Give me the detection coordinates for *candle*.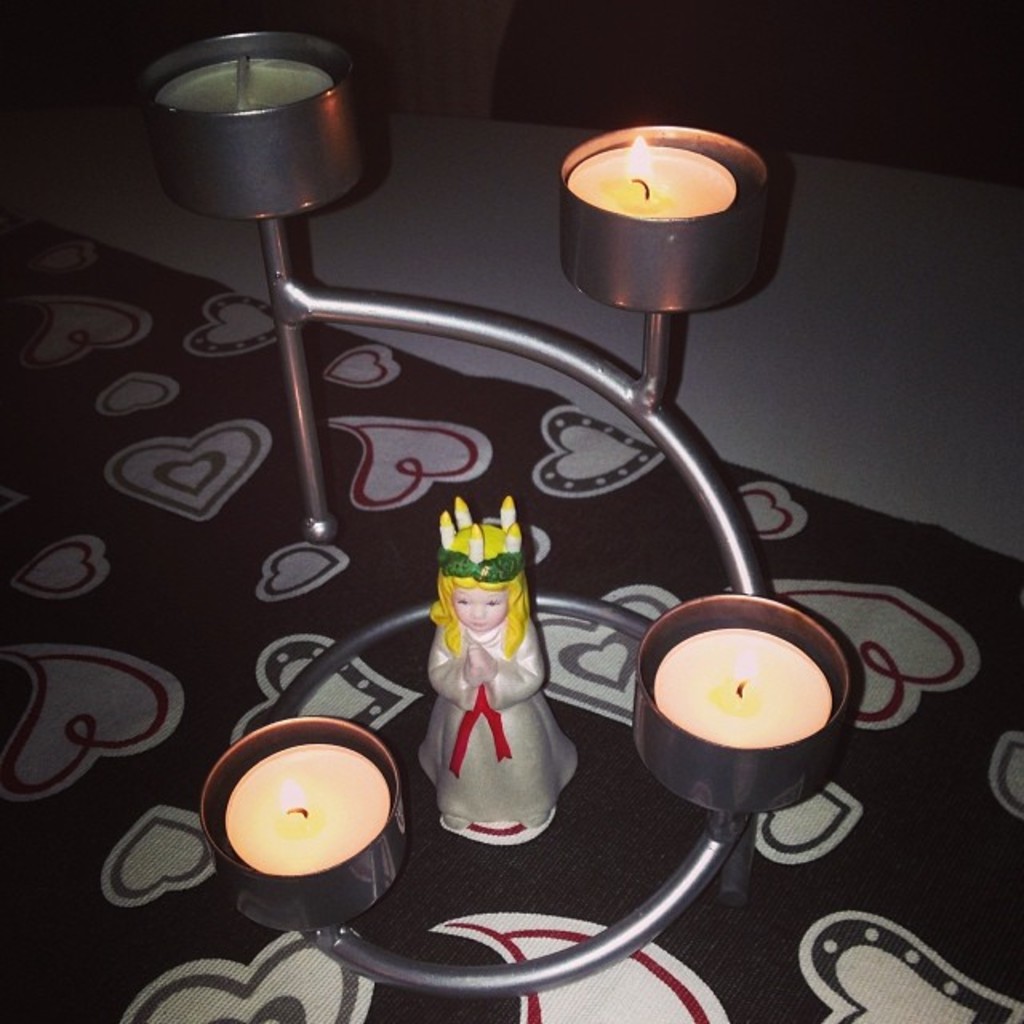
229,742,387,870.
